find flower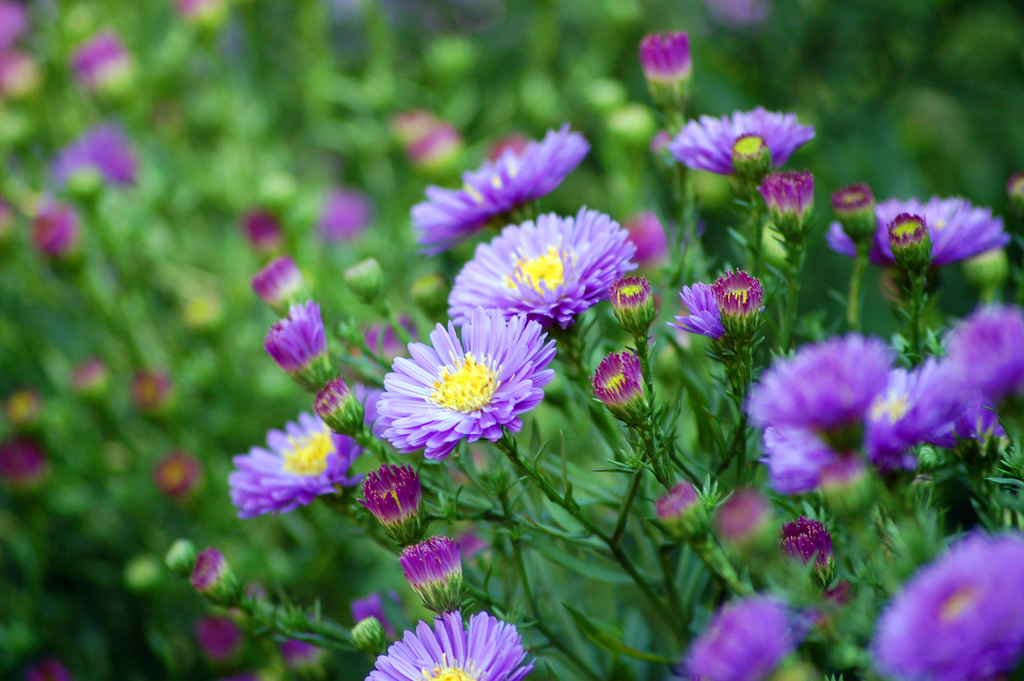
(x1=268, y1=298, x2=339, y2=395)
